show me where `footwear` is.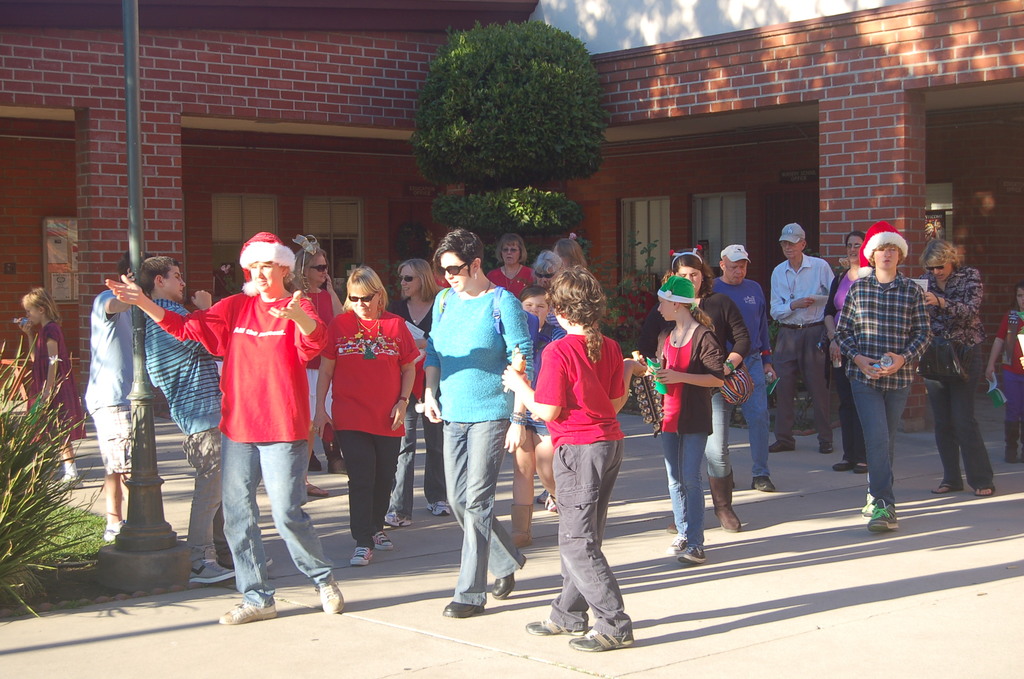
`footwear` is at box(317, 574, 346, 612).
